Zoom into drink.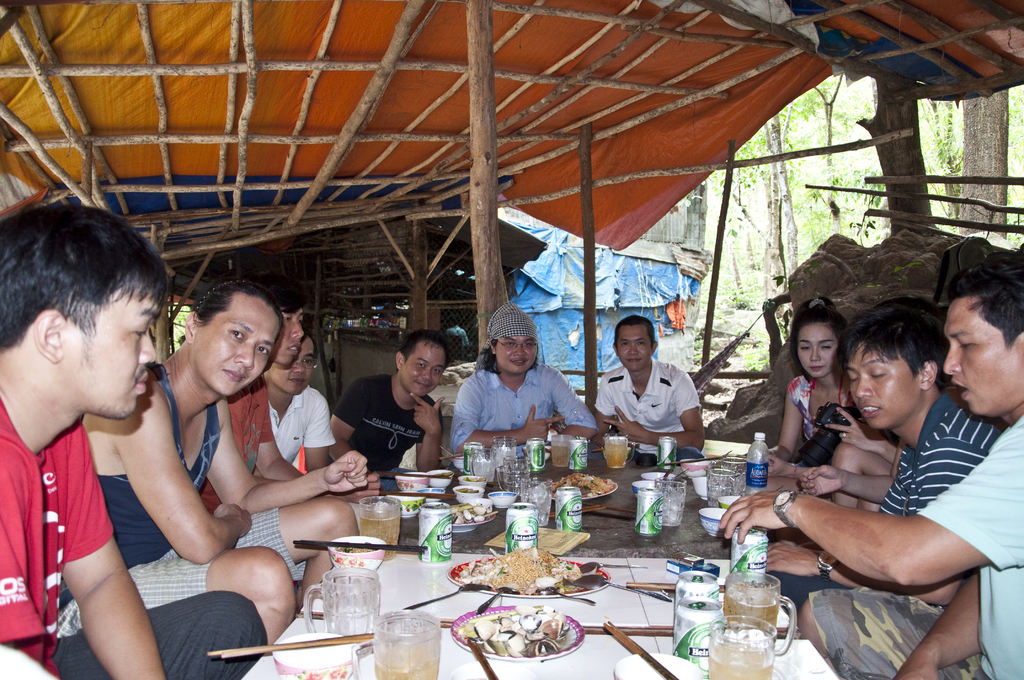
Zoom target: detection(730, 529, 767, 590).
